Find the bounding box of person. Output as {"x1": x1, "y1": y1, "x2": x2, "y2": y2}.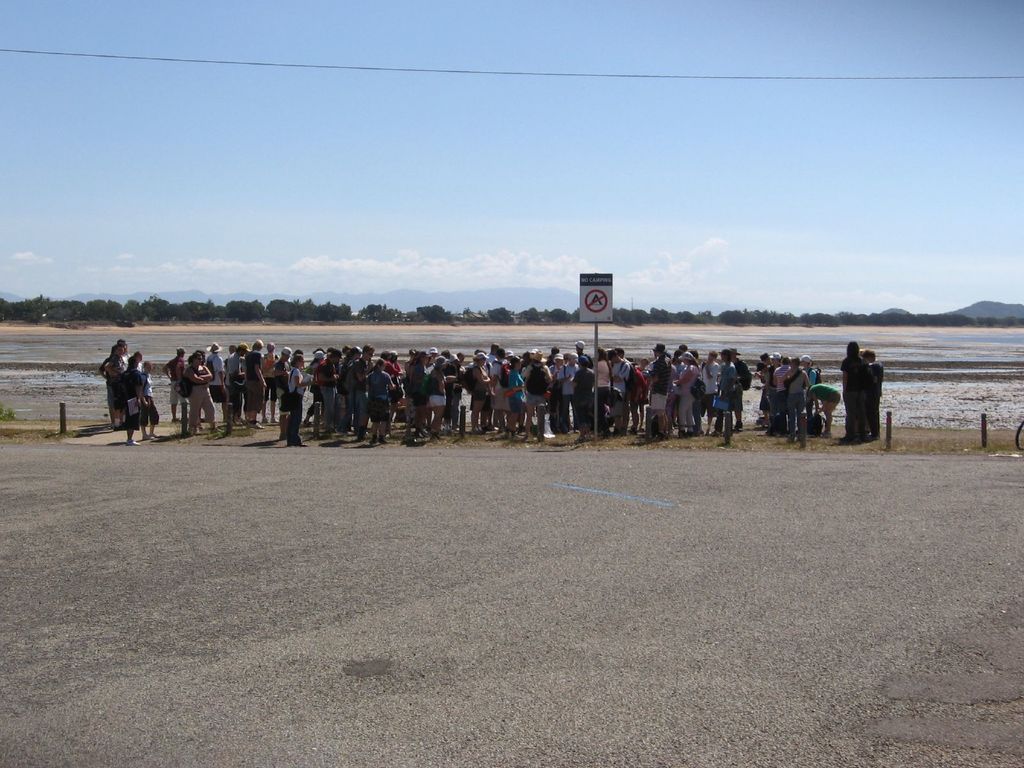
{"x1": 276, "y1": 346, "x2": 290, "y2": 408}.
